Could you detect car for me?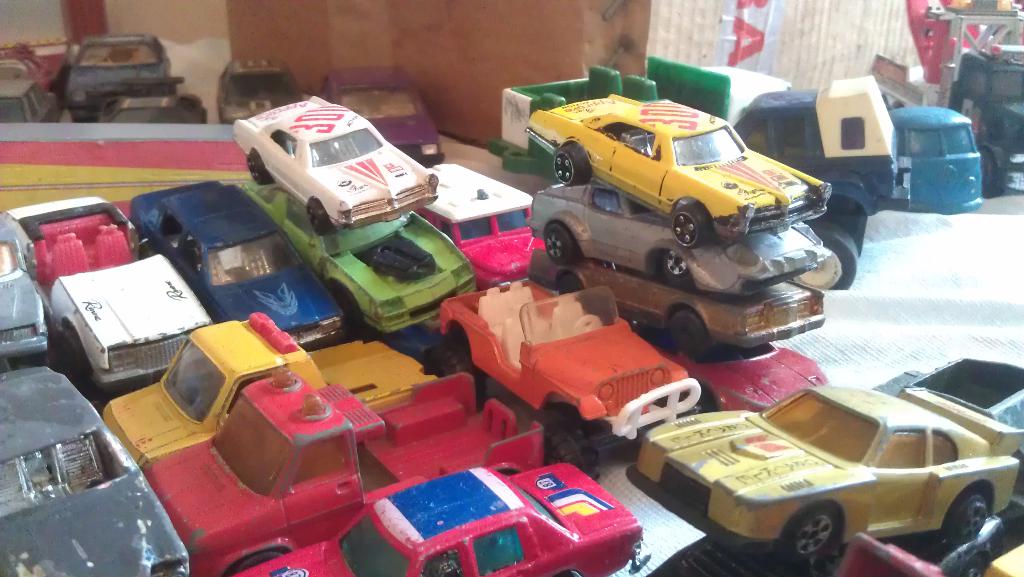
Detection result: [624,383,1023,558].
